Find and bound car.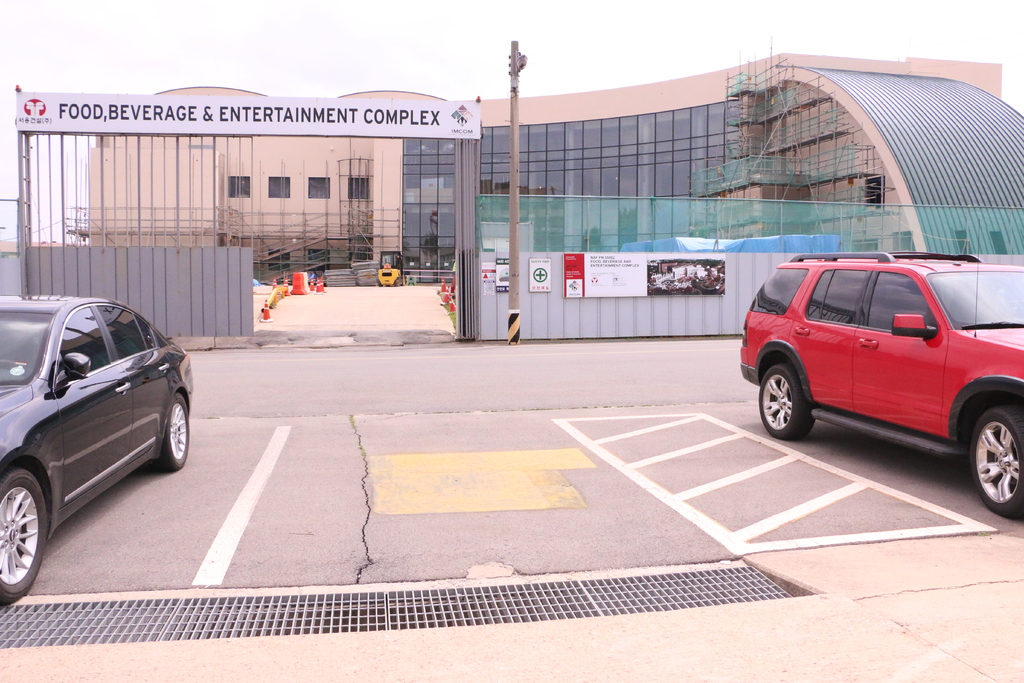
Bound: bbox=(355, 268, 377, 286).
